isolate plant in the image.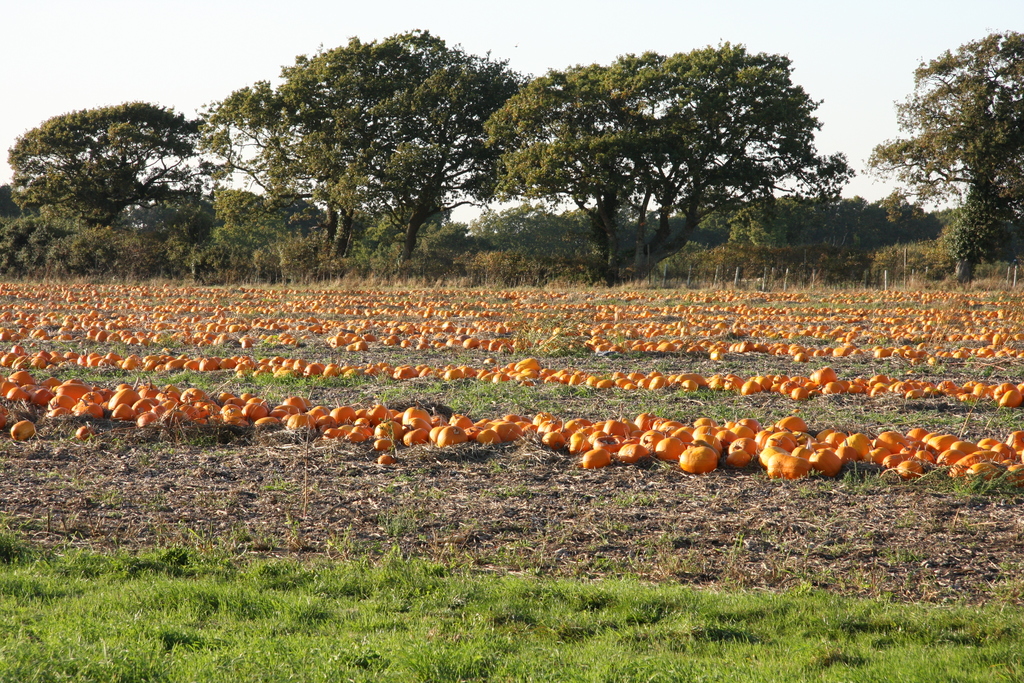
Isolated region: 593 490 687 507.
